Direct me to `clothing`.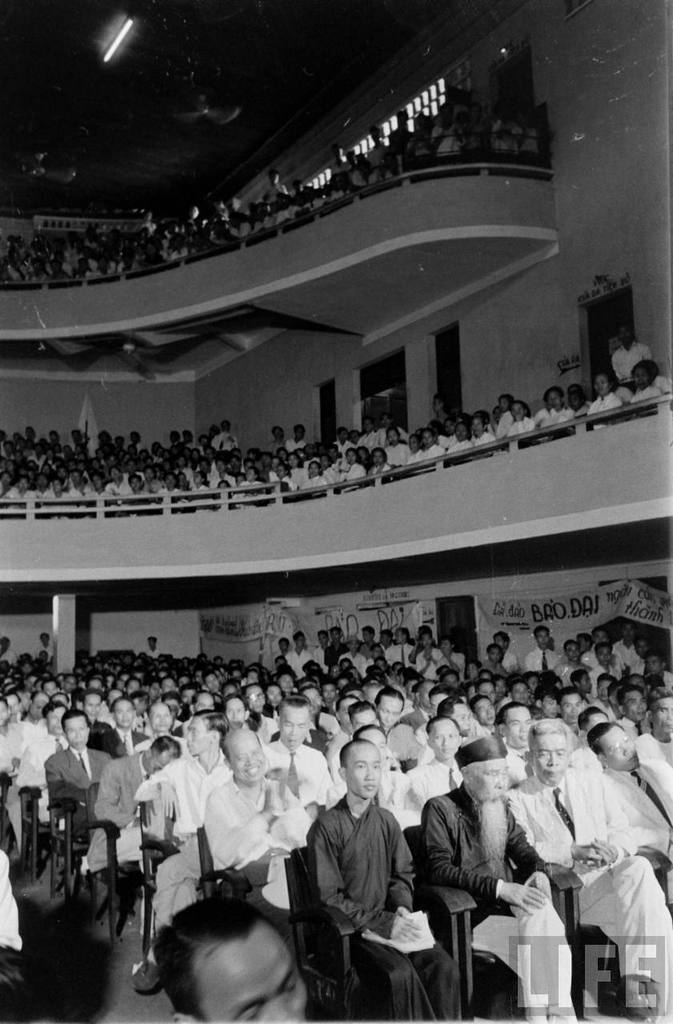
Direction: pyautogui.locateOnScreen(34, 742, 123, 825).
